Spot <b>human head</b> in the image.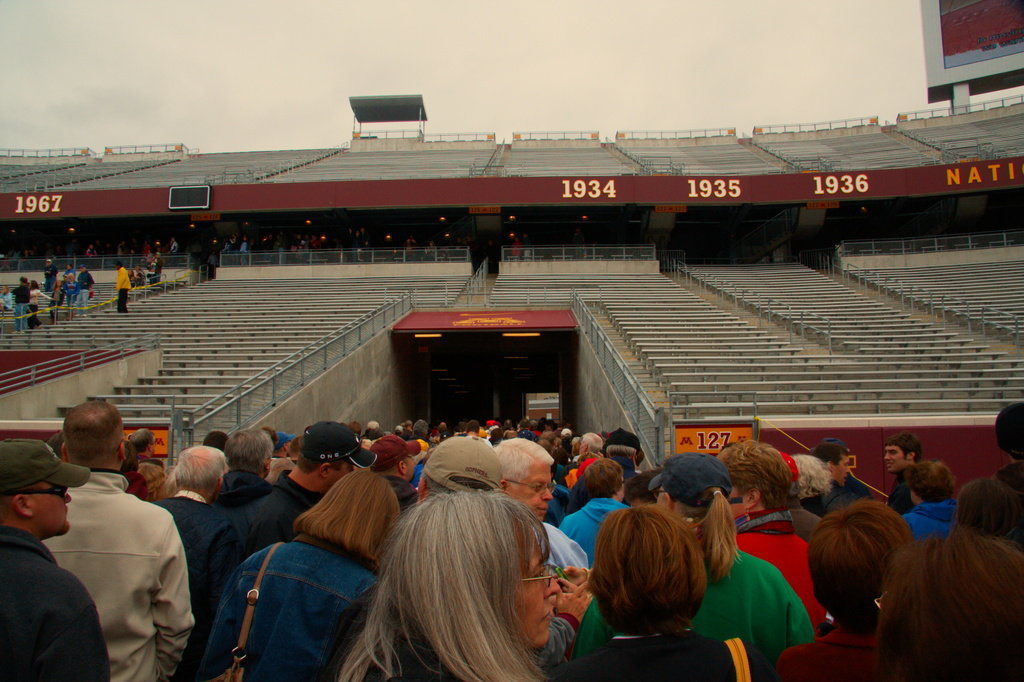
<b>human head</b> found at rect(534, 437, 552, 454).
